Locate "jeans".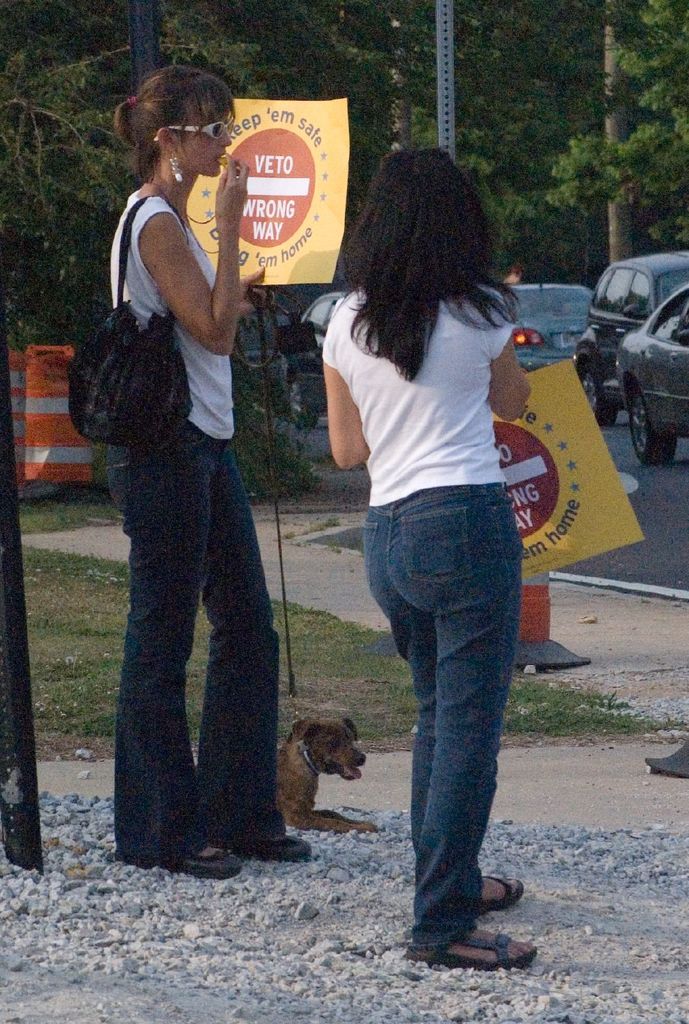
Bounding box: detection(358, 454, 535, 956).
